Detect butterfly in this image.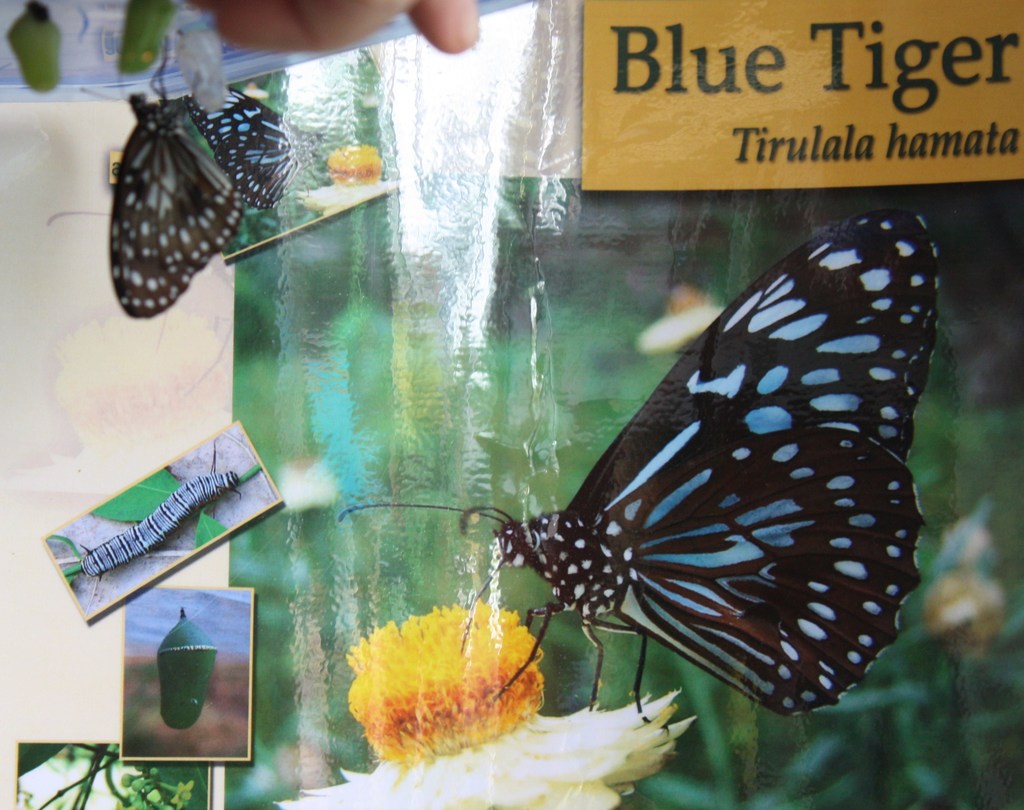
Detection: pyautogui.locateOnScreen(180, 85, 323, 206).
